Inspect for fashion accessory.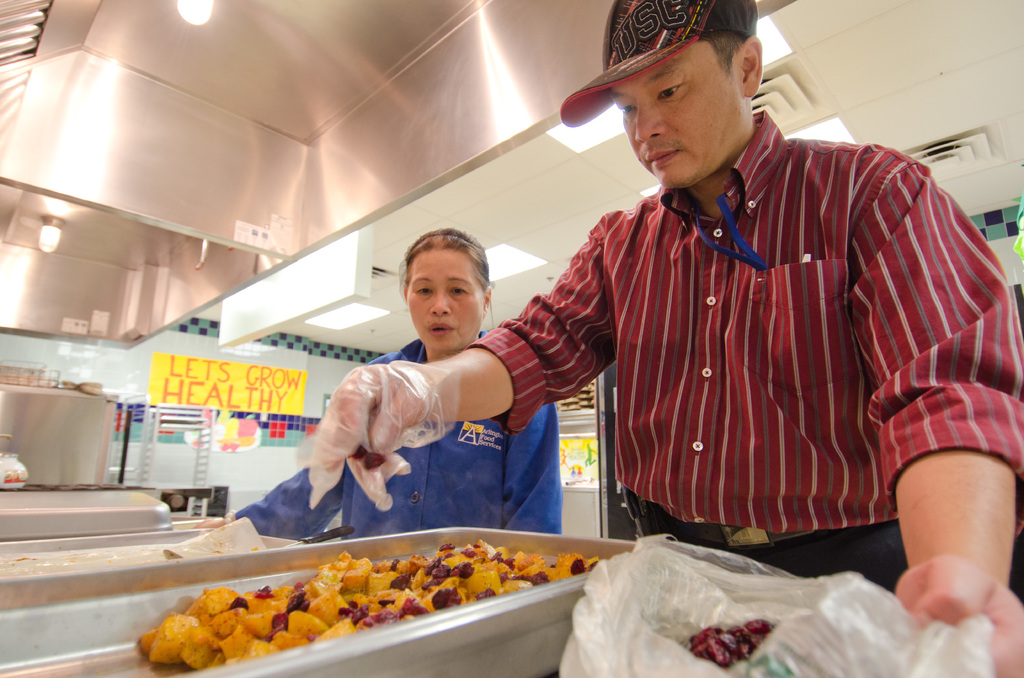
Inspection: region(560, 2, 753, 136).
